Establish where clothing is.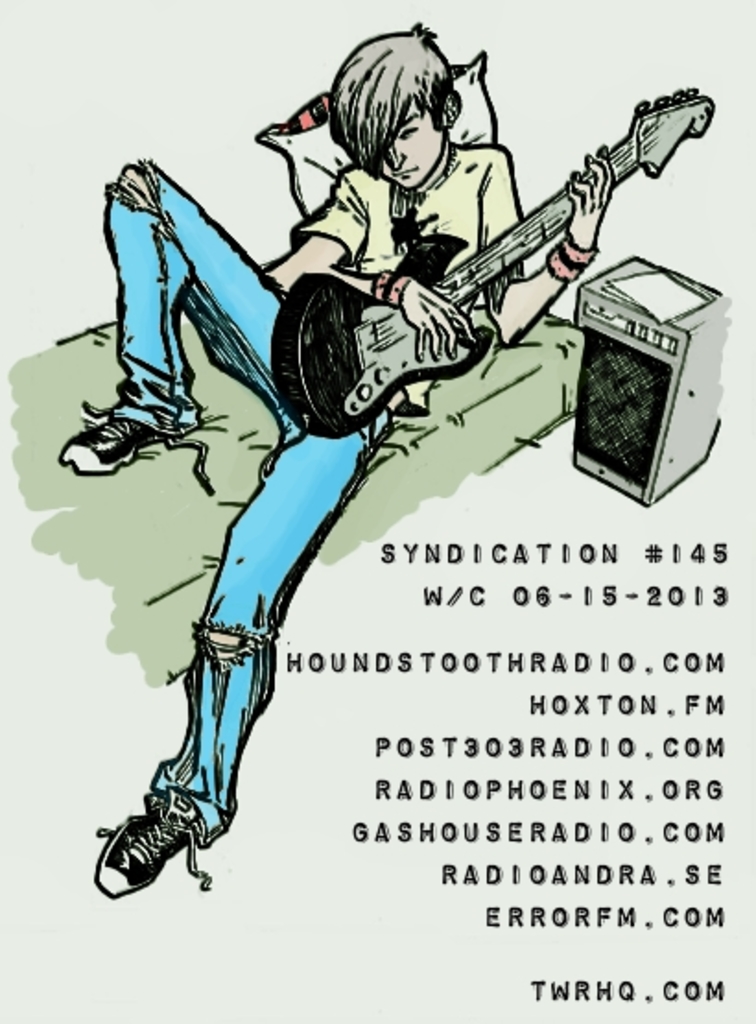
Established at 288,144,540,325.
